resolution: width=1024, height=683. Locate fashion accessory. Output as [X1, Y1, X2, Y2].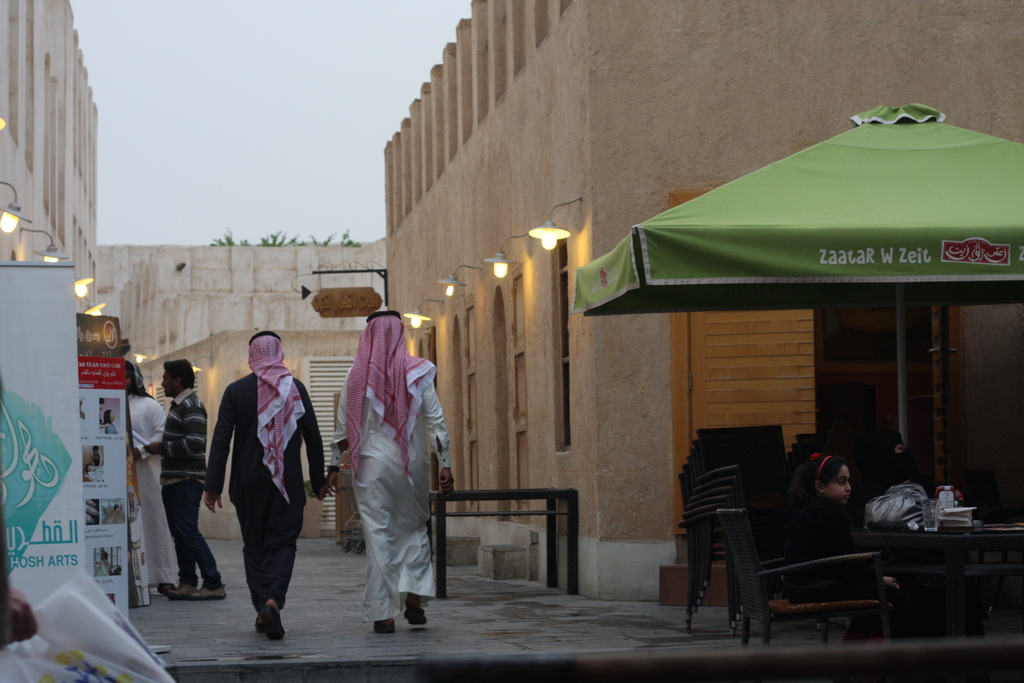
[809, 450, 819, 458].
